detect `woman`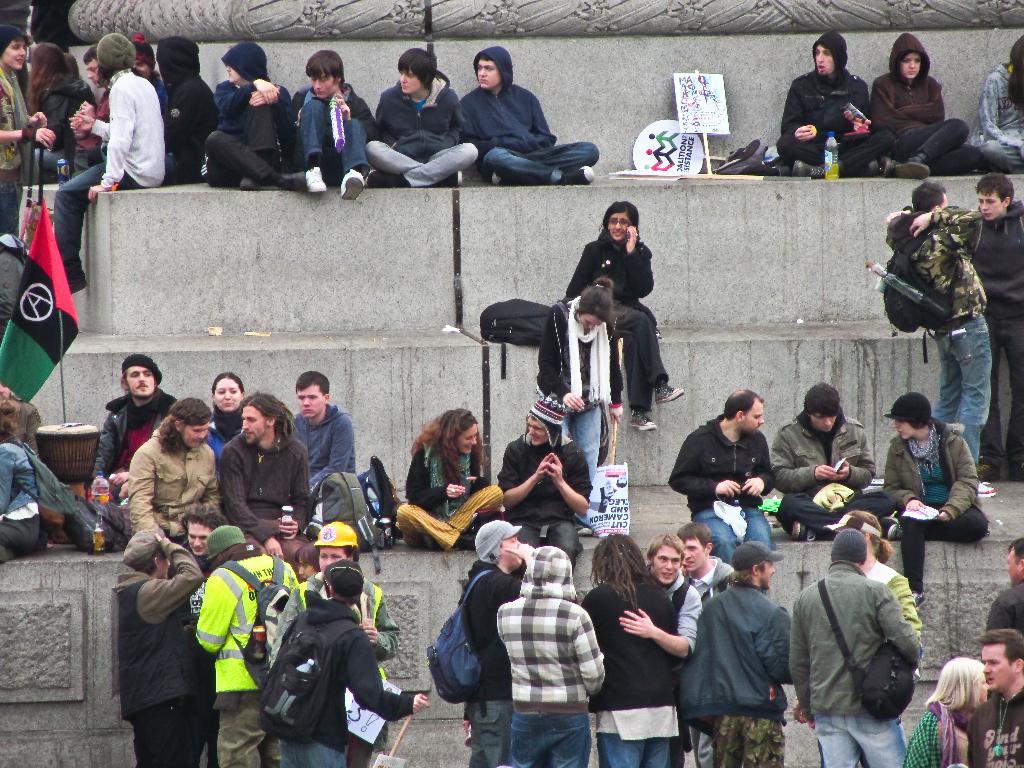
{"left": 391, "top": 406, "right": 509, "bottom": 550}
